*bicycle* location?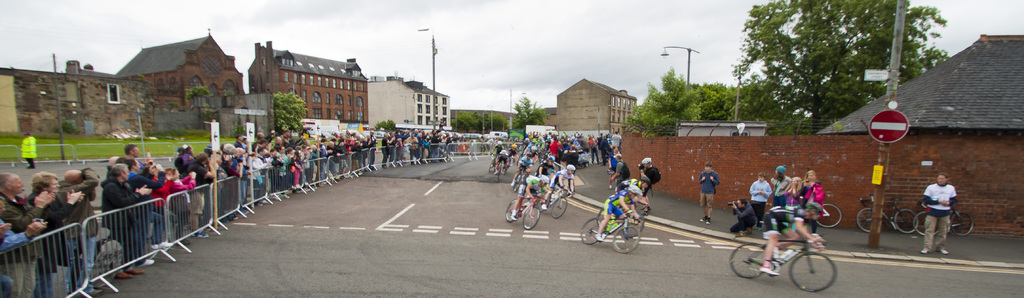
[x1=579, y1=210, x2=641, y2=253]
